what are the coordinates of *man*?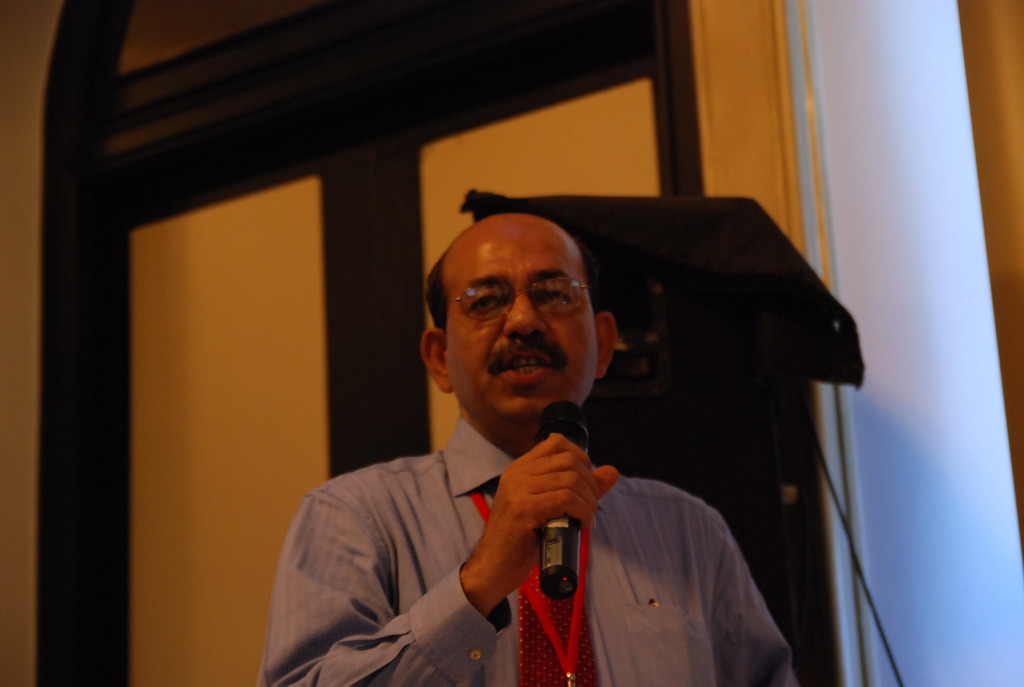
Rect(257, 209, 808, 686).
